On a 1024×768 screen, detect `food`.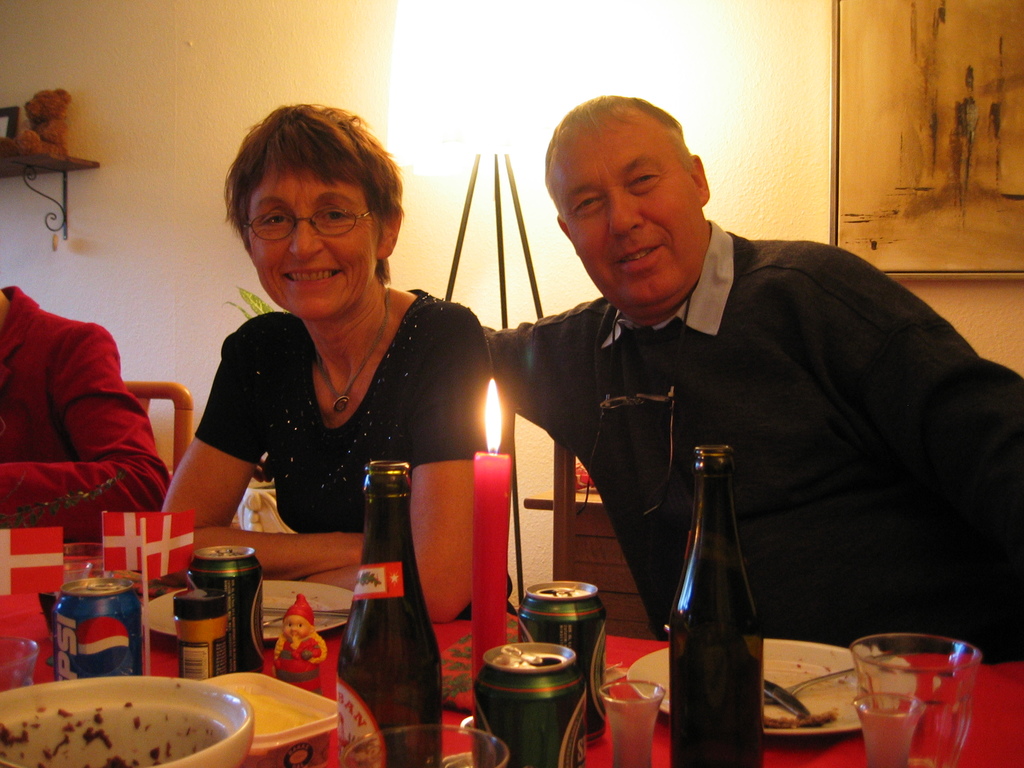
bbox=(243, 728, 326, 767).
